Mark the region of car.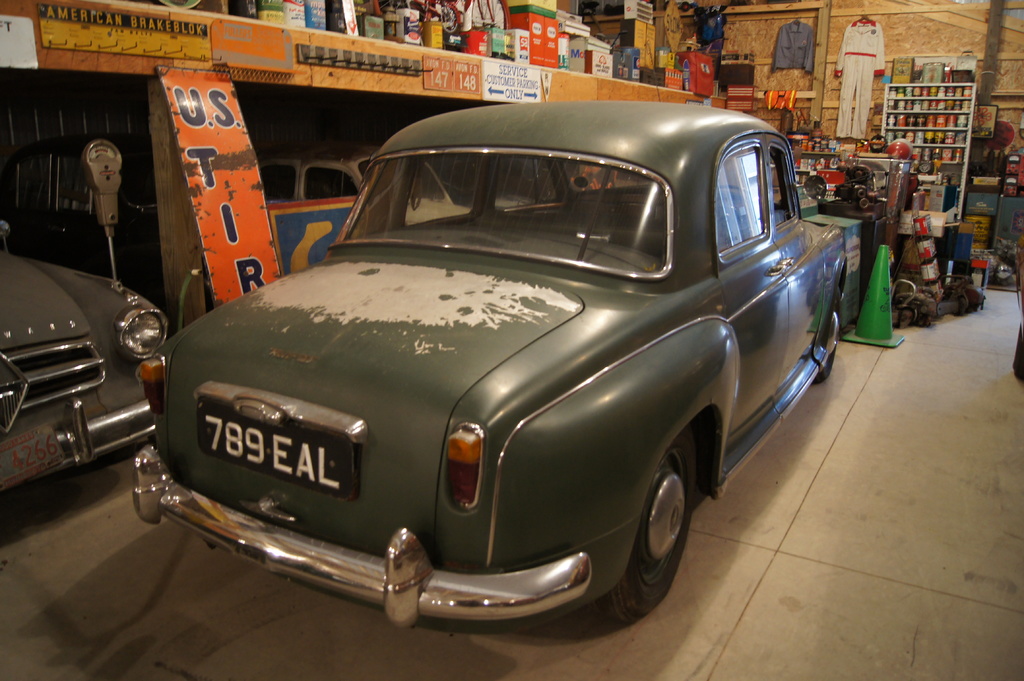
Region: bbox=(0, 244, 168, 491).
